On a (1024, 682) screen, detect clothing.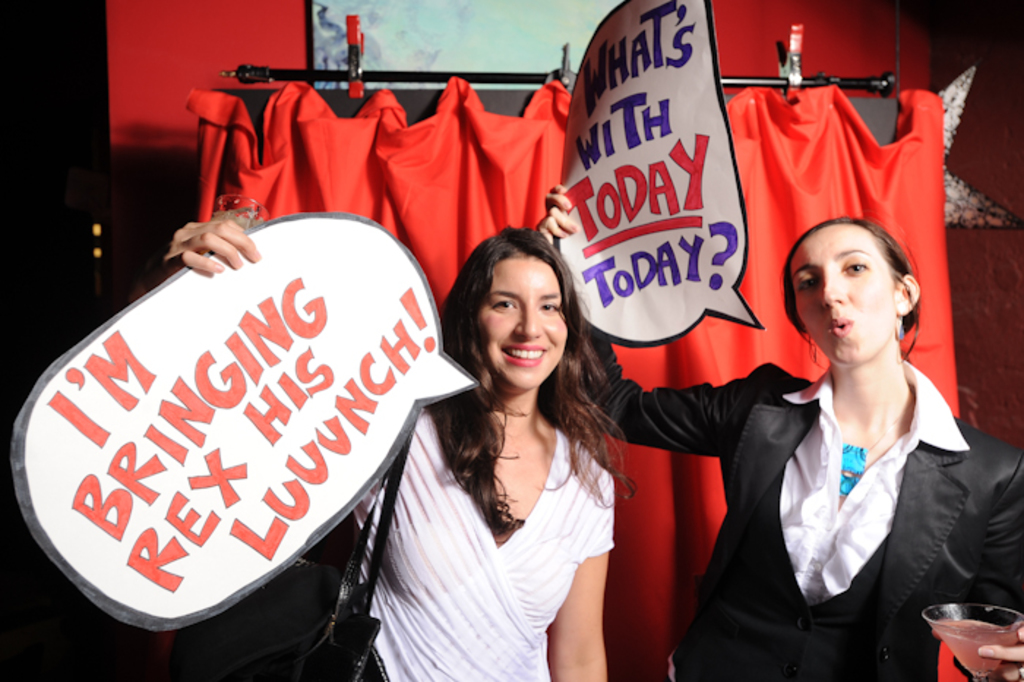
<box>345,405,616,681</box>.
